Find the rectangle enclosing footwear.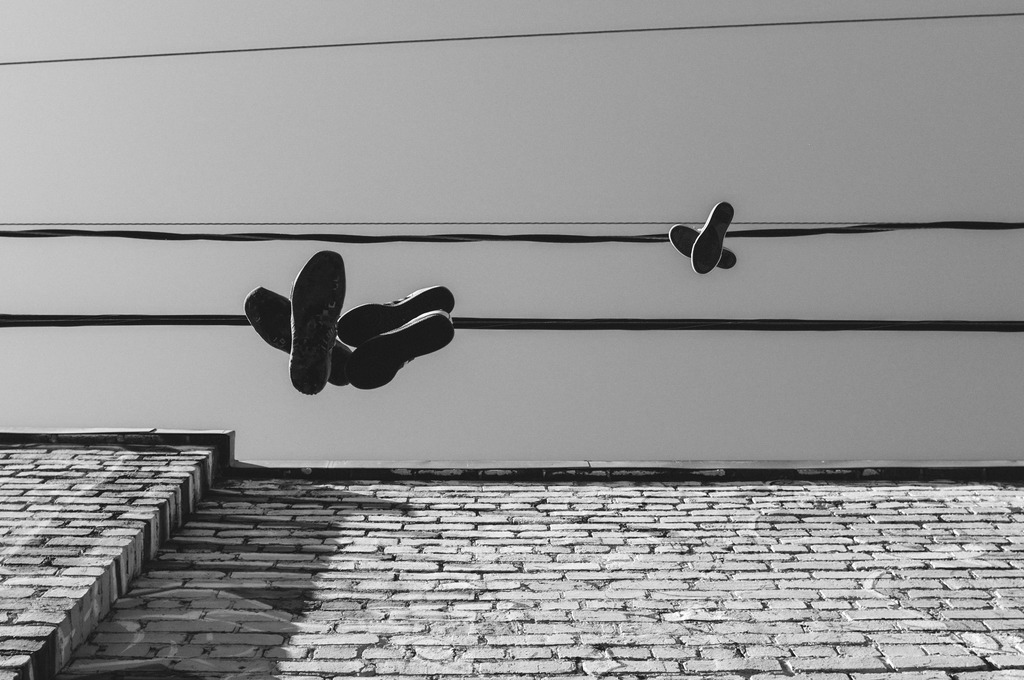
669 229 738 268.
